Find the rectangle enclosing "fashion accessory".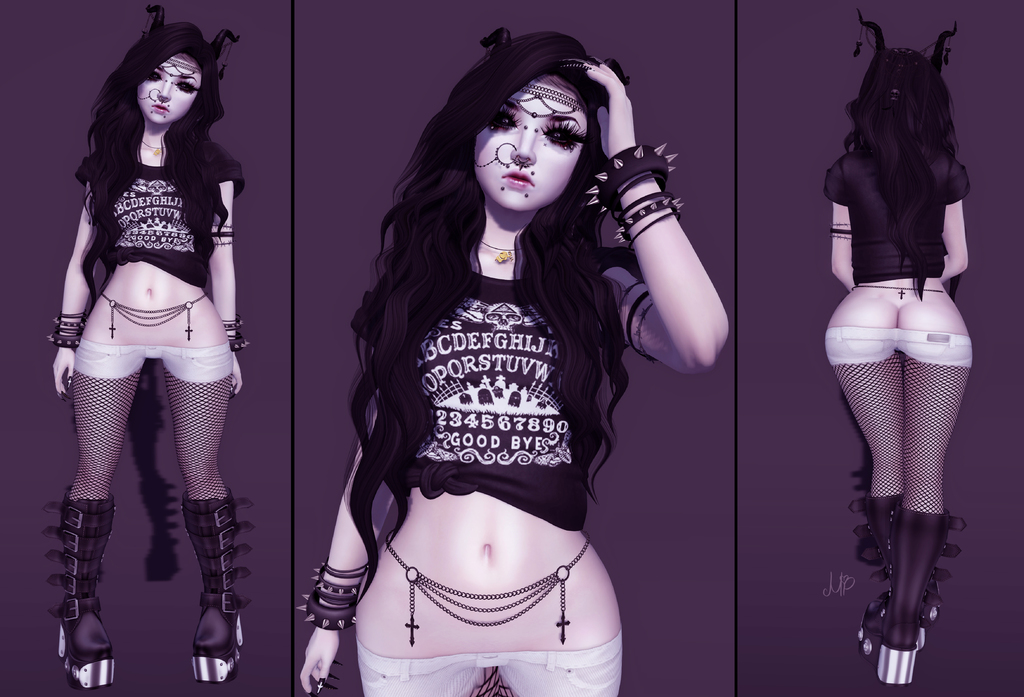
detection(296, 563, 364, 632).
